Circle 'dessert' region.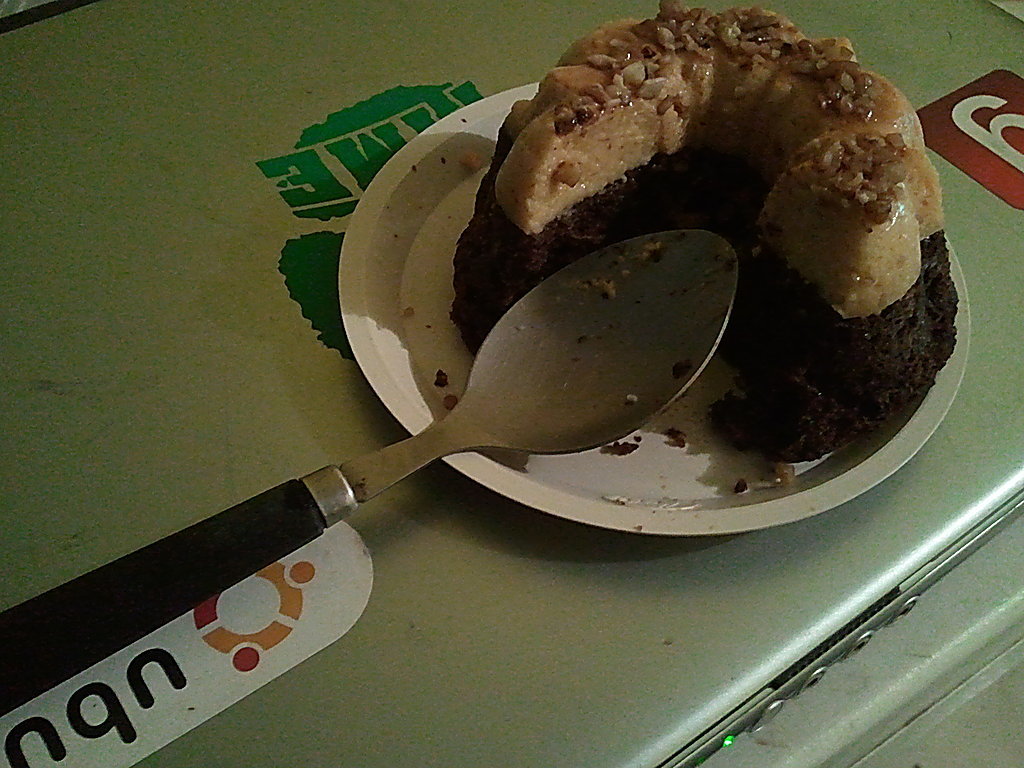
Region: locate(401, 40, 935, 512).
